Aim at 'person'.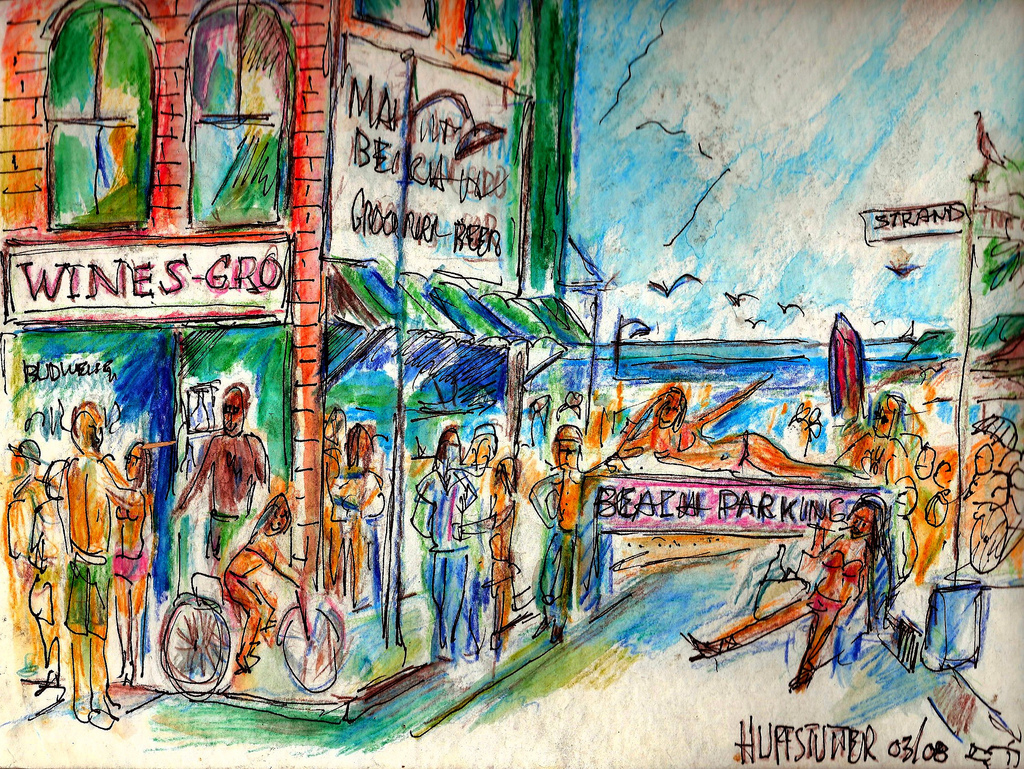
Aimed at [214, 484, 308, 658].
